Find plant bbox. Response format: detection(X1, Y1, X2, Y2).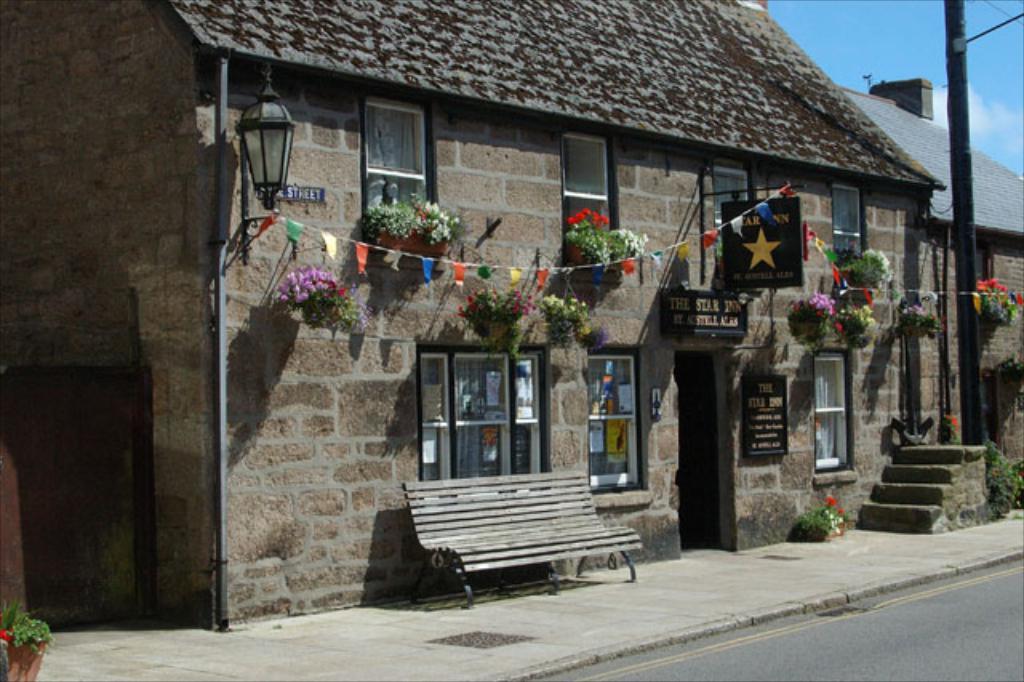
detection(0, 592, 51, 658).
